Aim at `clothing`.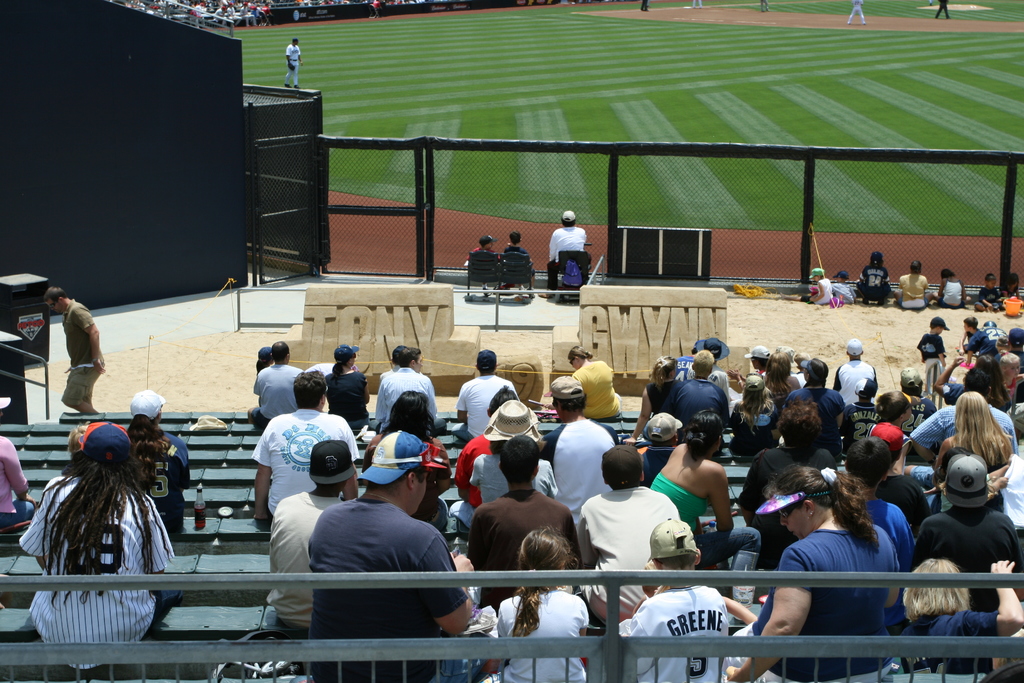
Aimed at 307 495 482 682.
